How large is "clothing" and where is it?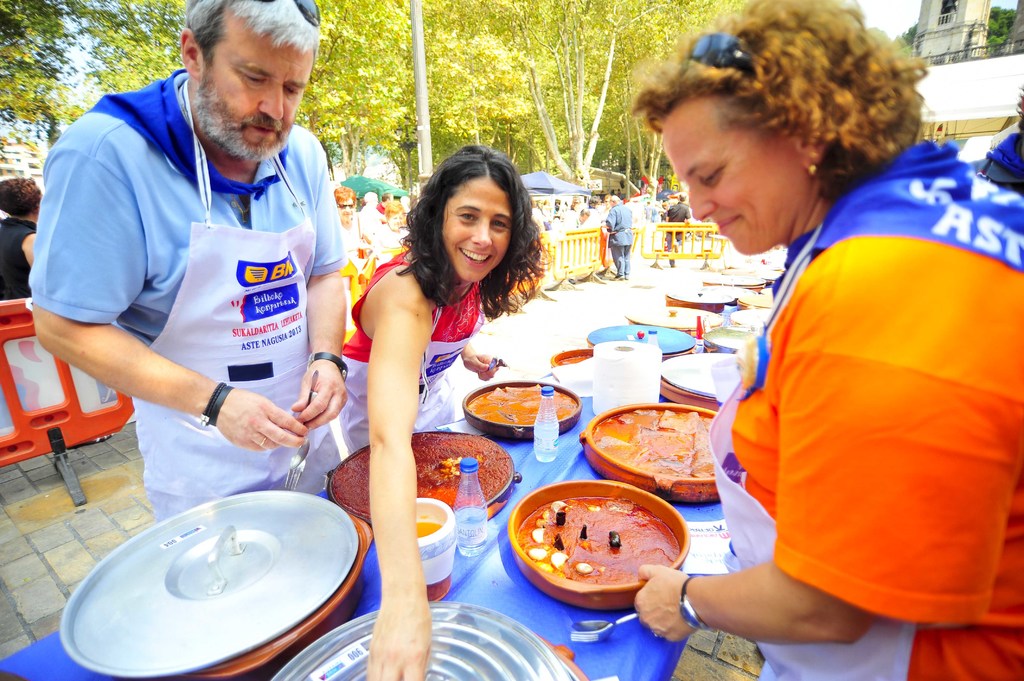
Bounding box: [28,72,343,495].
